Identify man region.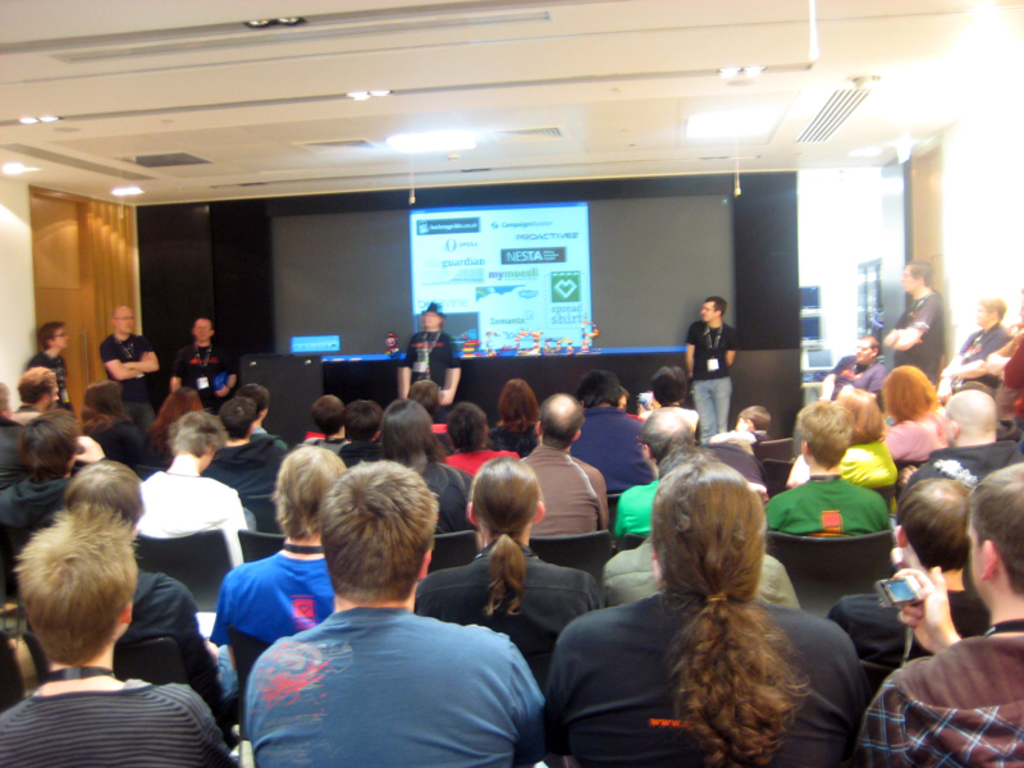
Region: [97,302,157,433].
